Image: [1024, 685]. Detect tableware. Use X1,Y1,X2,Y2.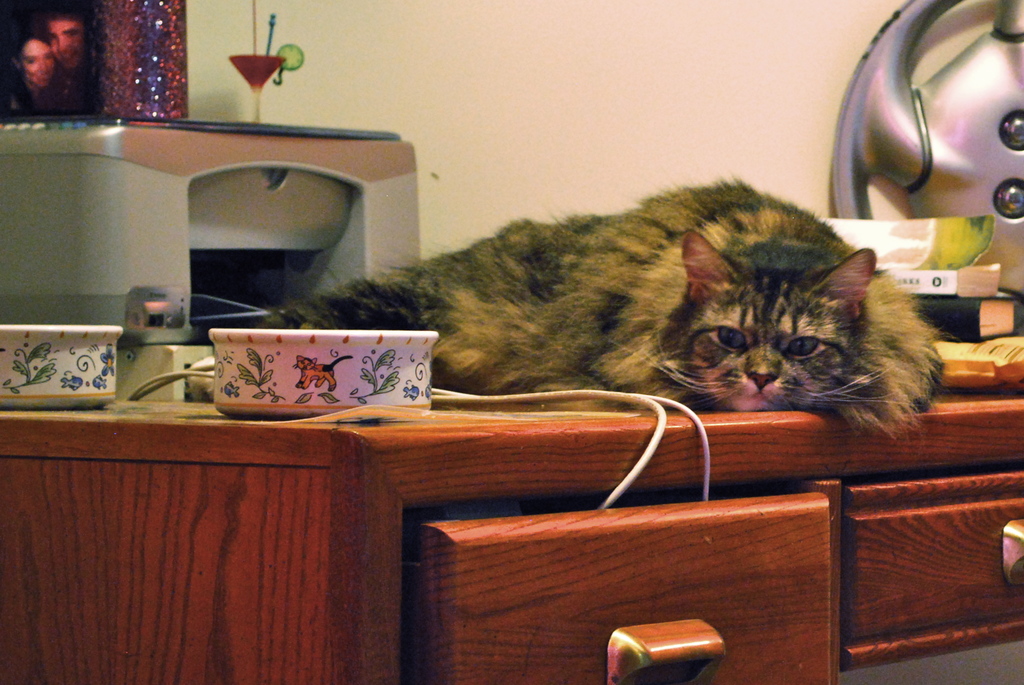
0,318,127,414.
